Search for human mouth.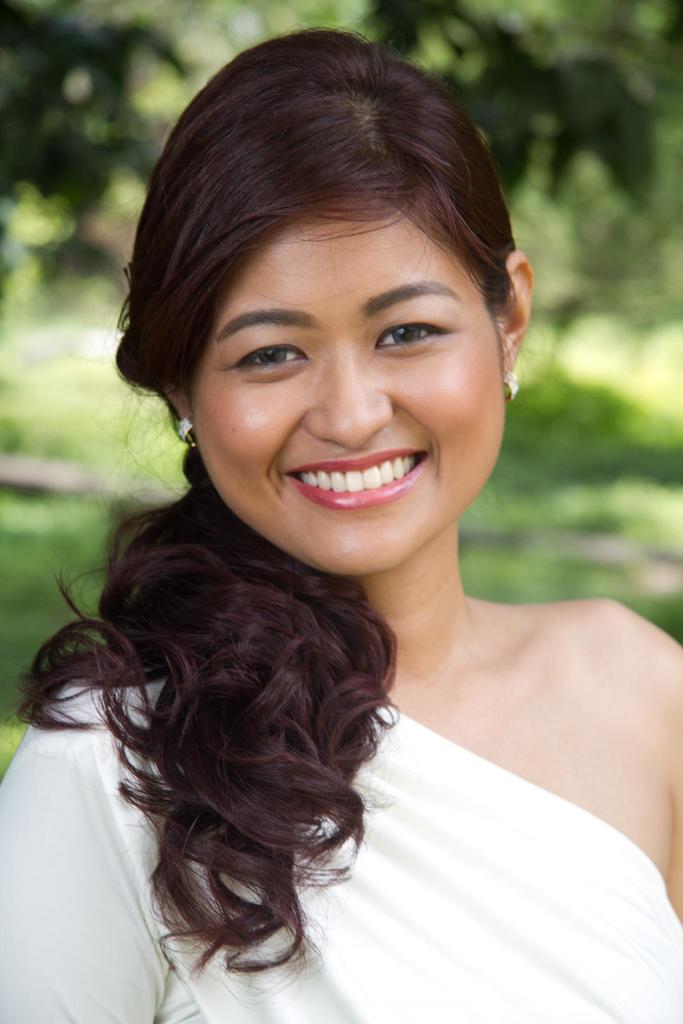
Found at [left=274, top=449, right=436, bottom=518].
